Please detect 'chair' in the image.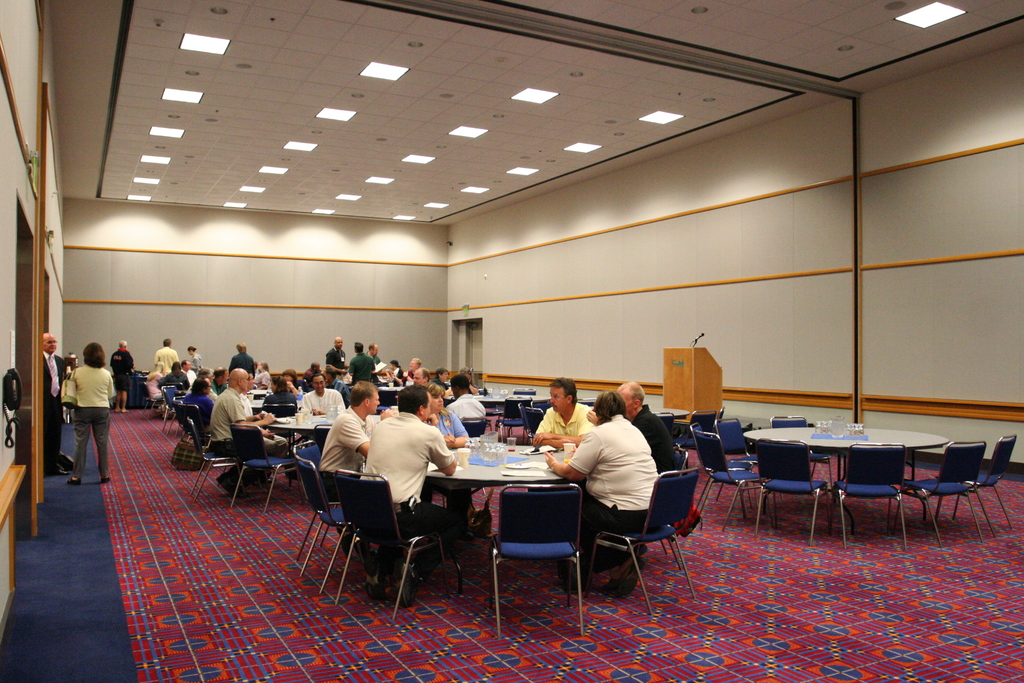
box(464, 416, 486, 437).
